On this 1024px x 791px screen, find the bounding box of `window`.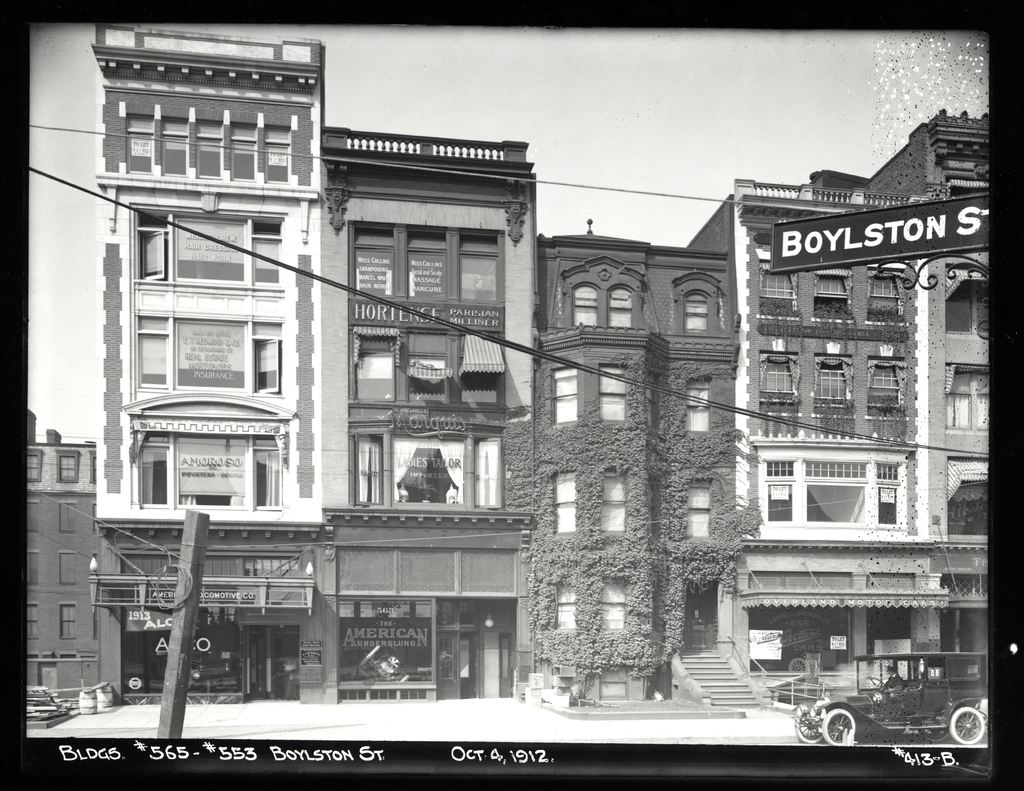
Bounding box: 688, 376, 710, 434.
